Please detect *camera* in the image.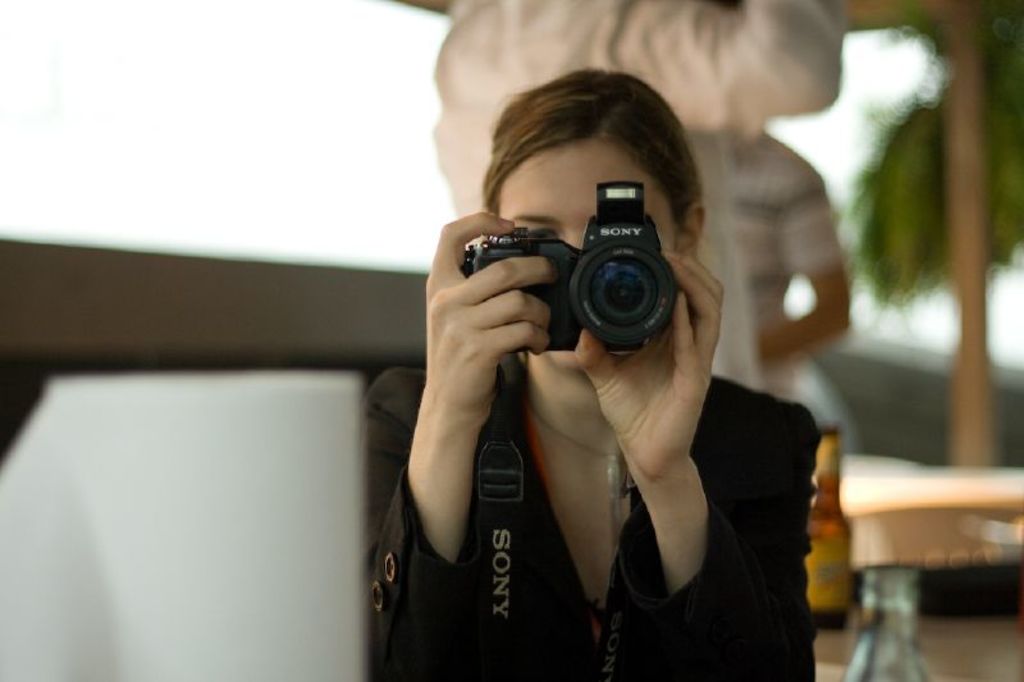
bbox=[470, 179, 701, 362].
